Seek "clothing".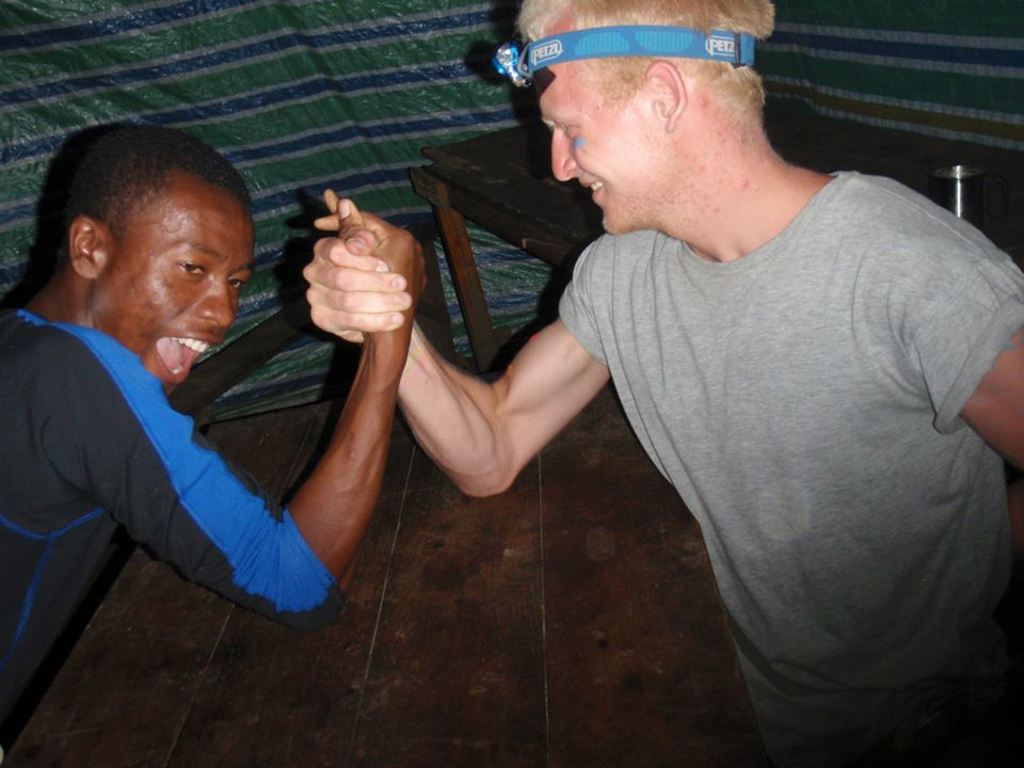
0/311/330/767.
